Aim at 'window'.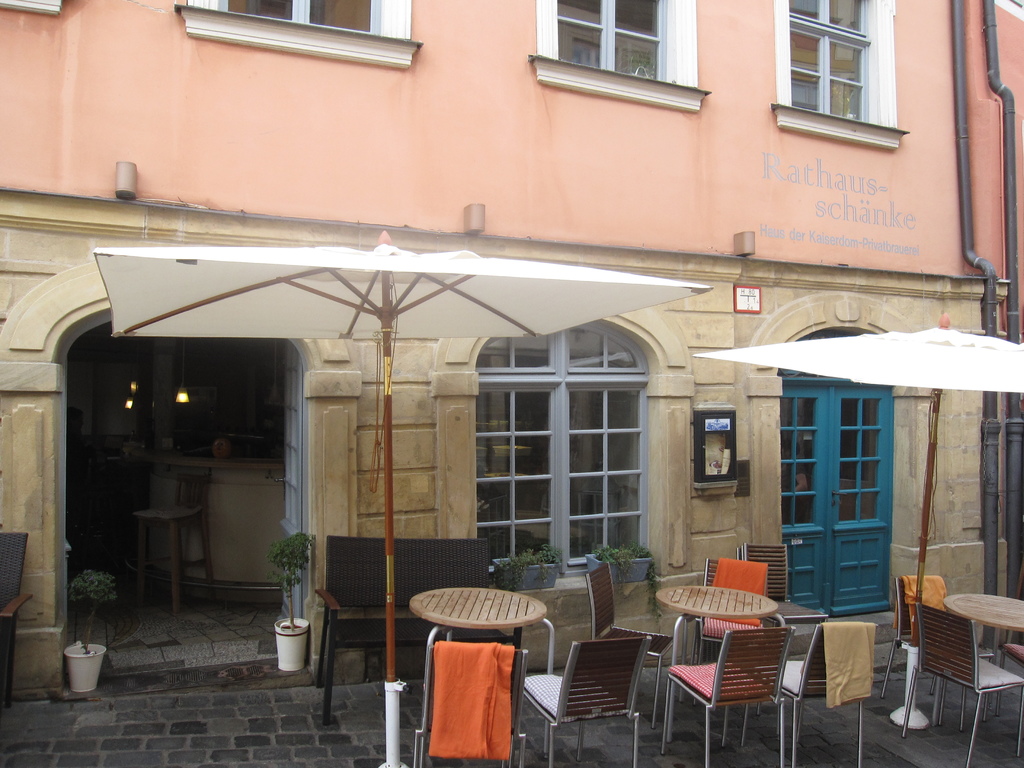
Aimed at [left=768, top=0, right=906, bottom=147].
